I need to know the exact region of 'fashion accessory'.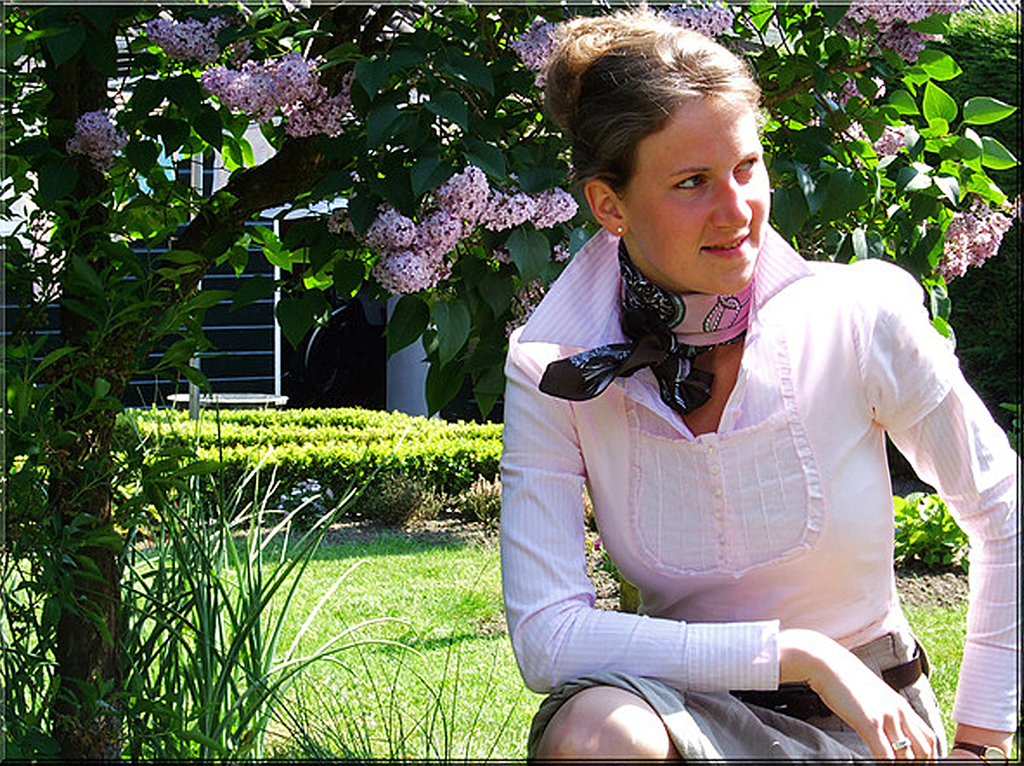
Region: 613/223/627/236.
